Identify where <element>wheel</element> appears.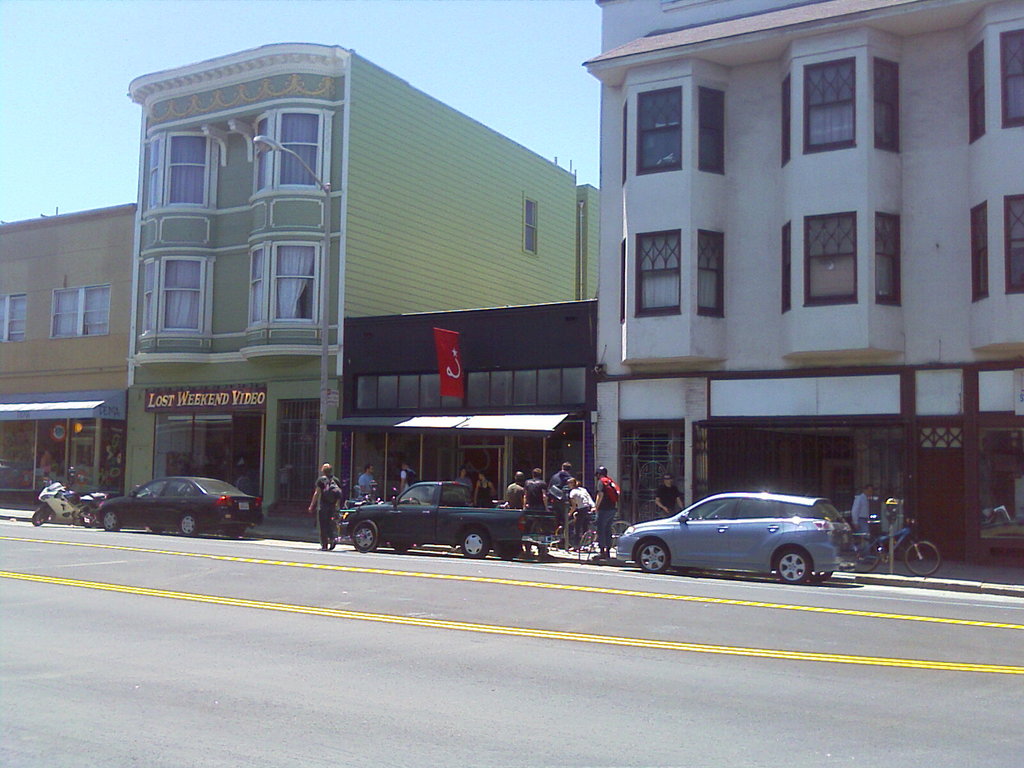
Appears at 393/541/412/554.
